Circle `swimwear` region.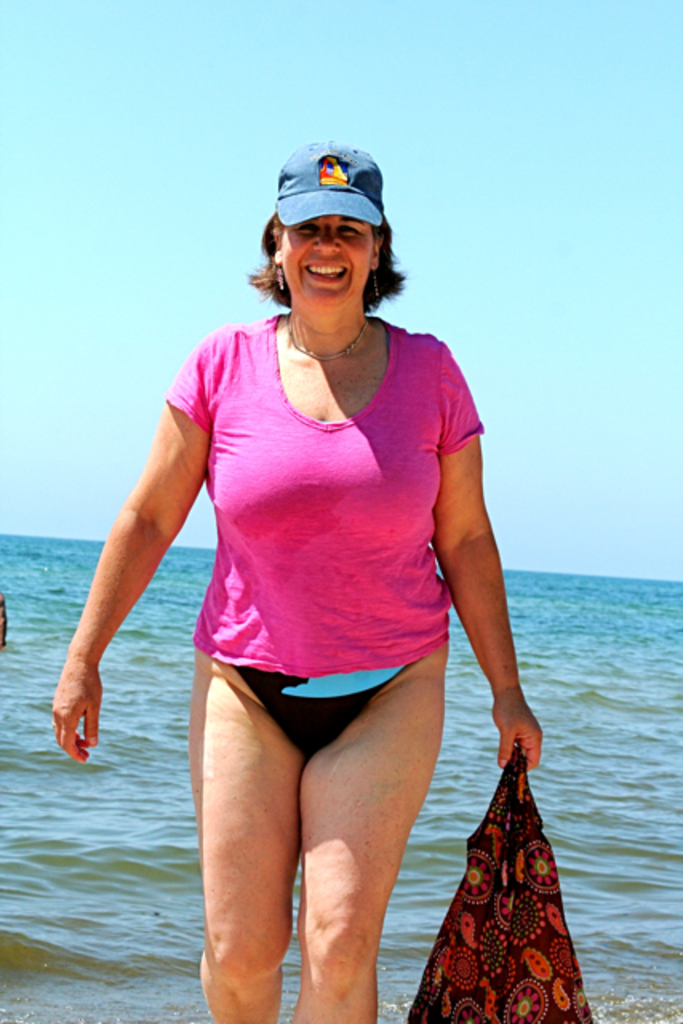
Region: crop(229, 654, 427, 762).
